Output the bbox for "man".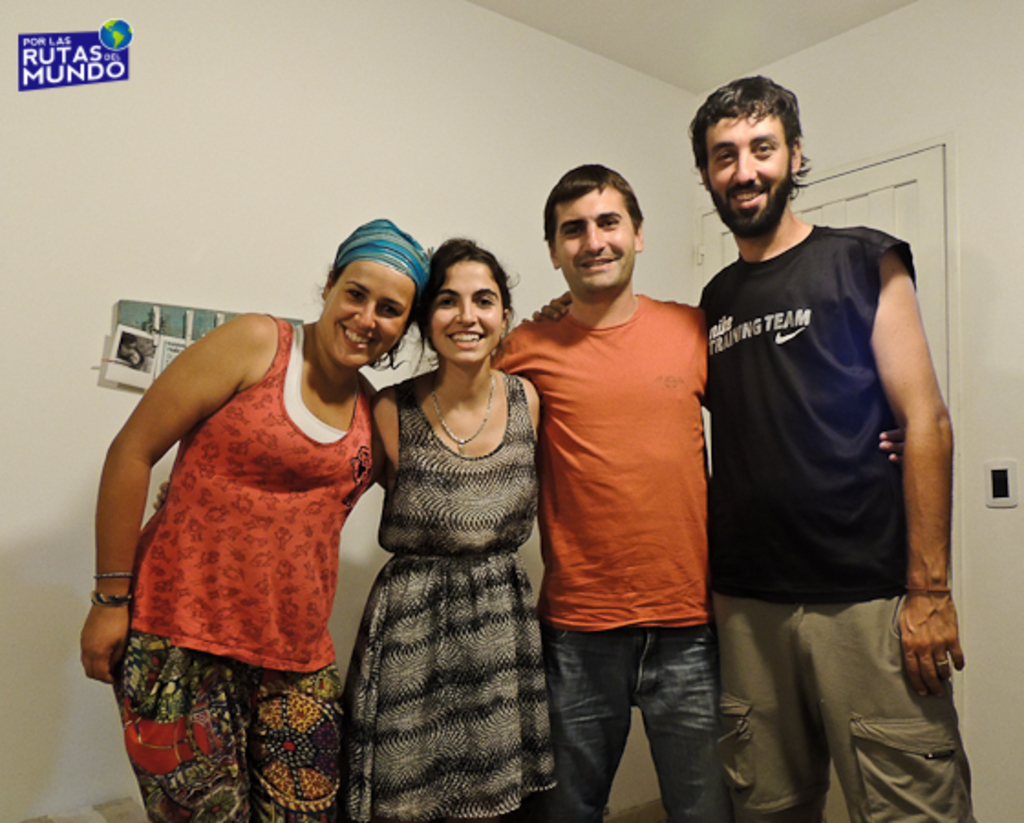
left=510, top=71, right=978, bottom=821.
